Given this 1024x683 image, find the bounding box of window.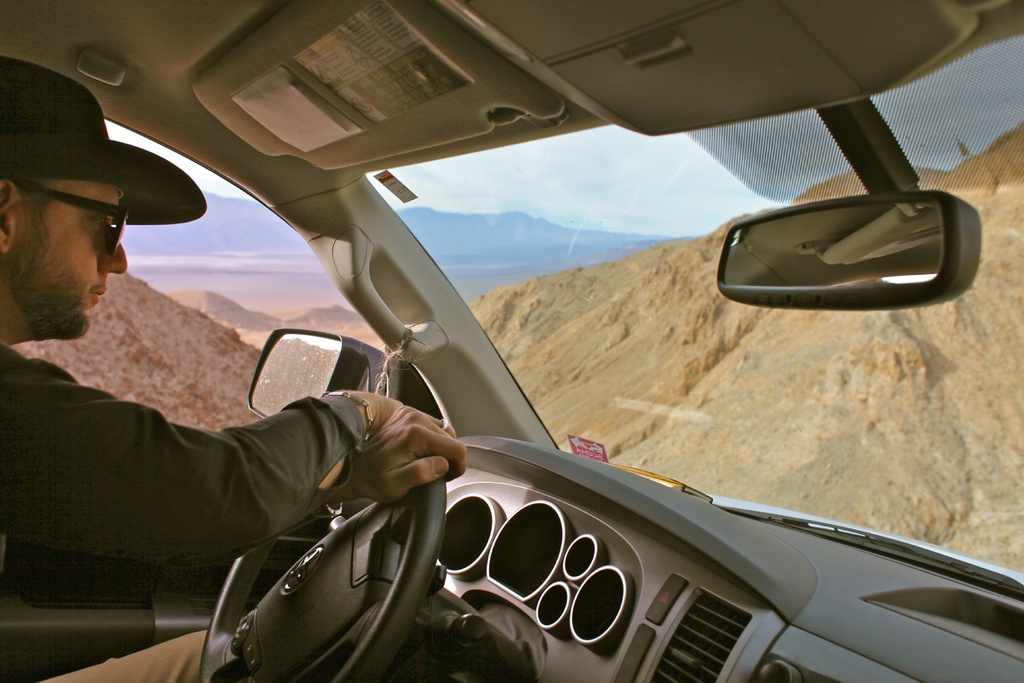
<box>22,111,395,434</box>.
